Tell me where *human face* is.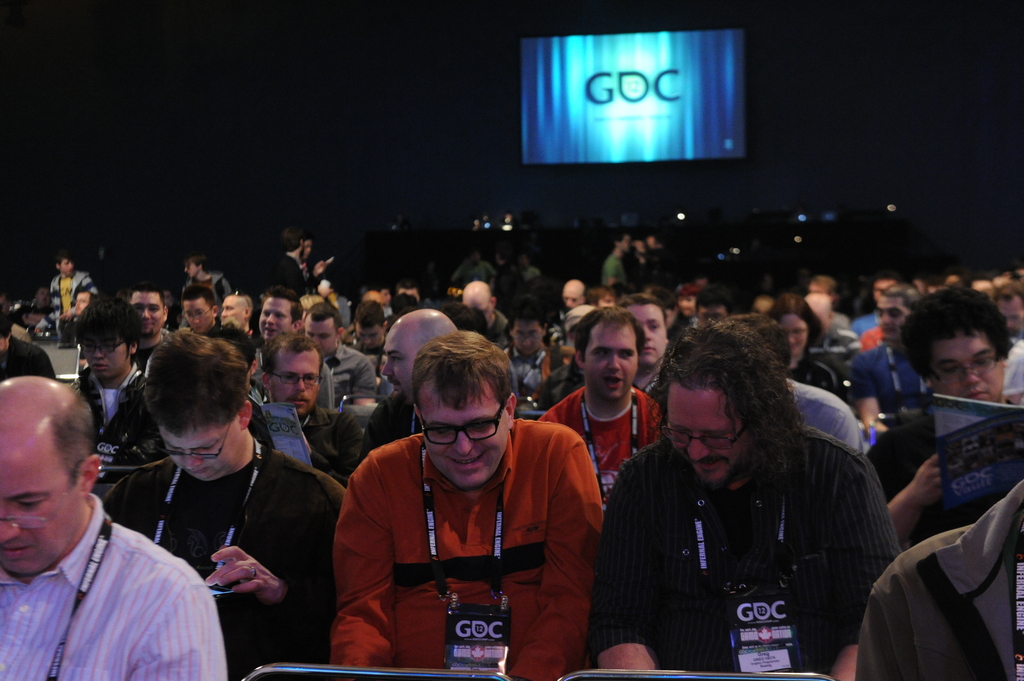
*human face* is at <bbox>381, 327, 419, 390</bbox>.
